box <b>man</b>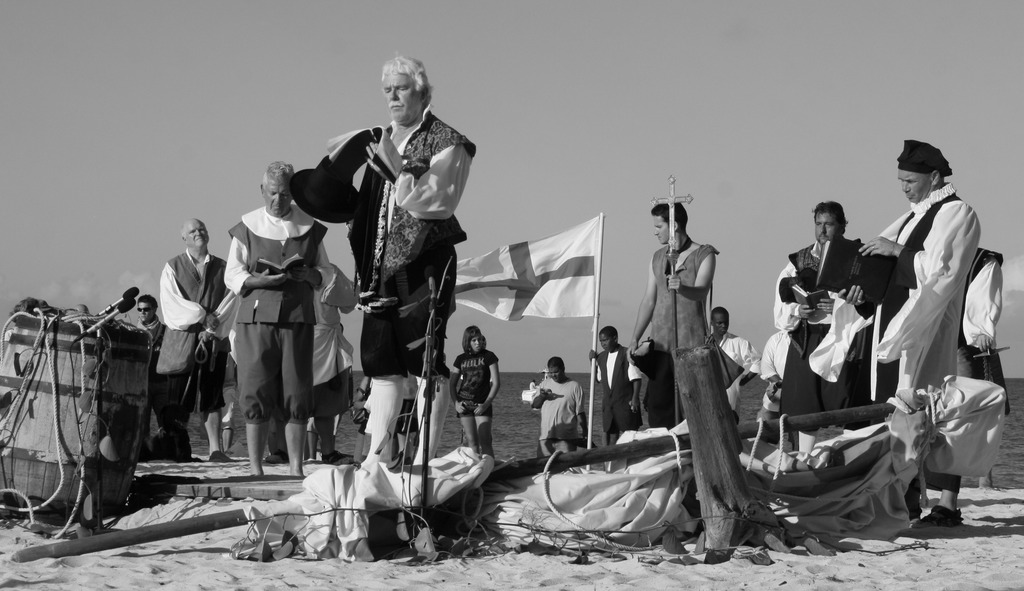
crop(628, 197, 714, 466)
